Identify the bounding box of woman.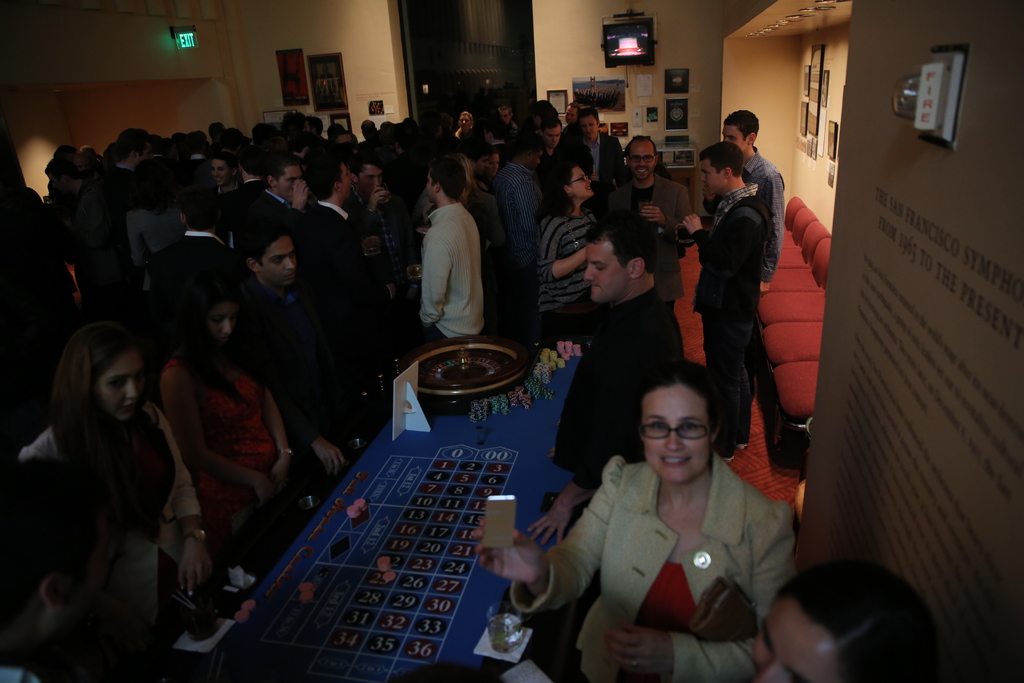
(753, 573, 941, 679).
